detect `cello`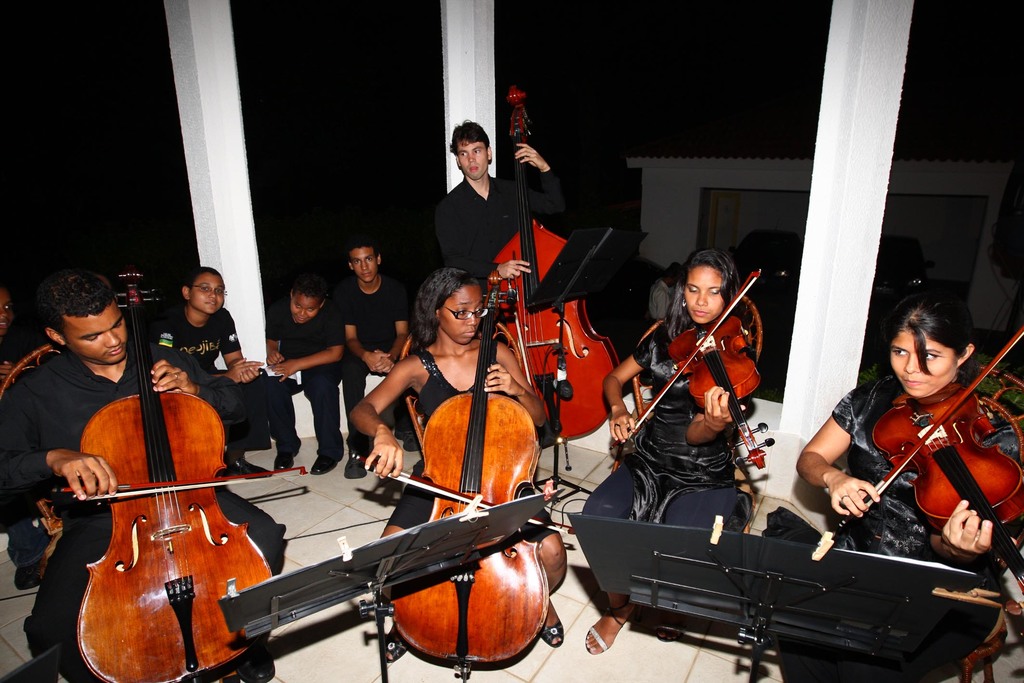
607 269 776 465
